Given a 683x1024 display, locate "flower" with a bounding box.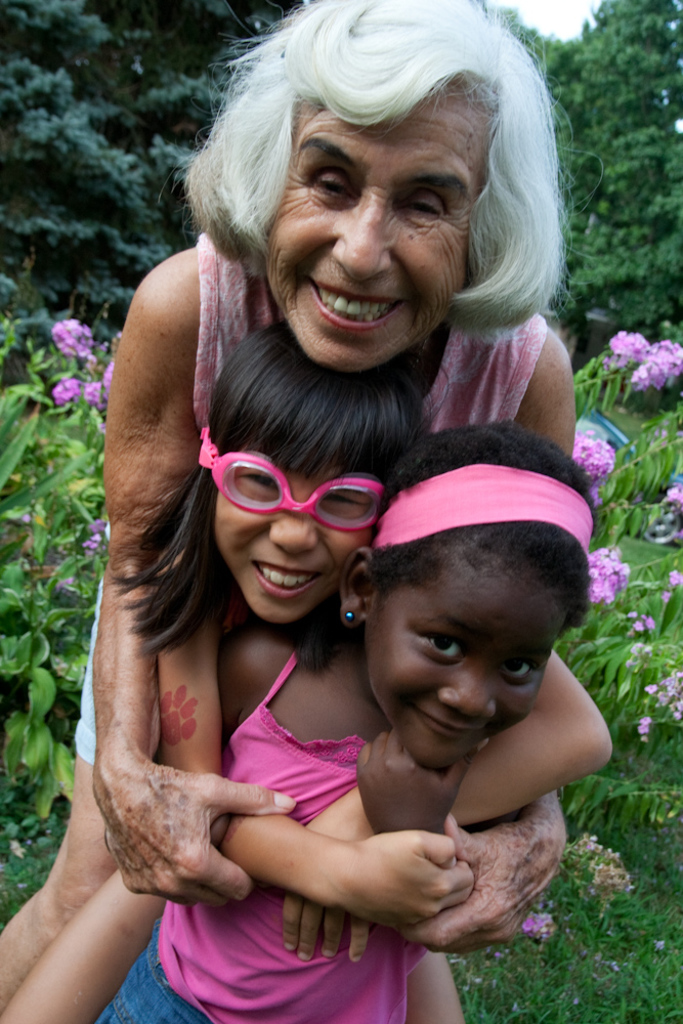
Located: x1=569, y1=430, x2=615, y2=487.
